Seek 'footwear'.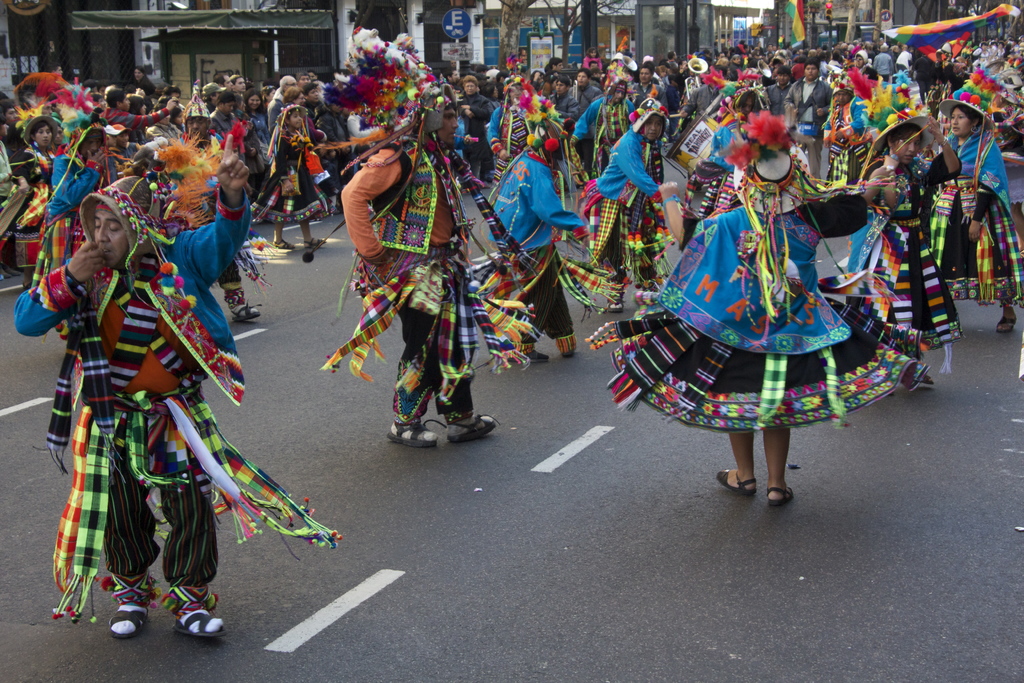
x1=303 y1=239 x2=328 y2=251.
